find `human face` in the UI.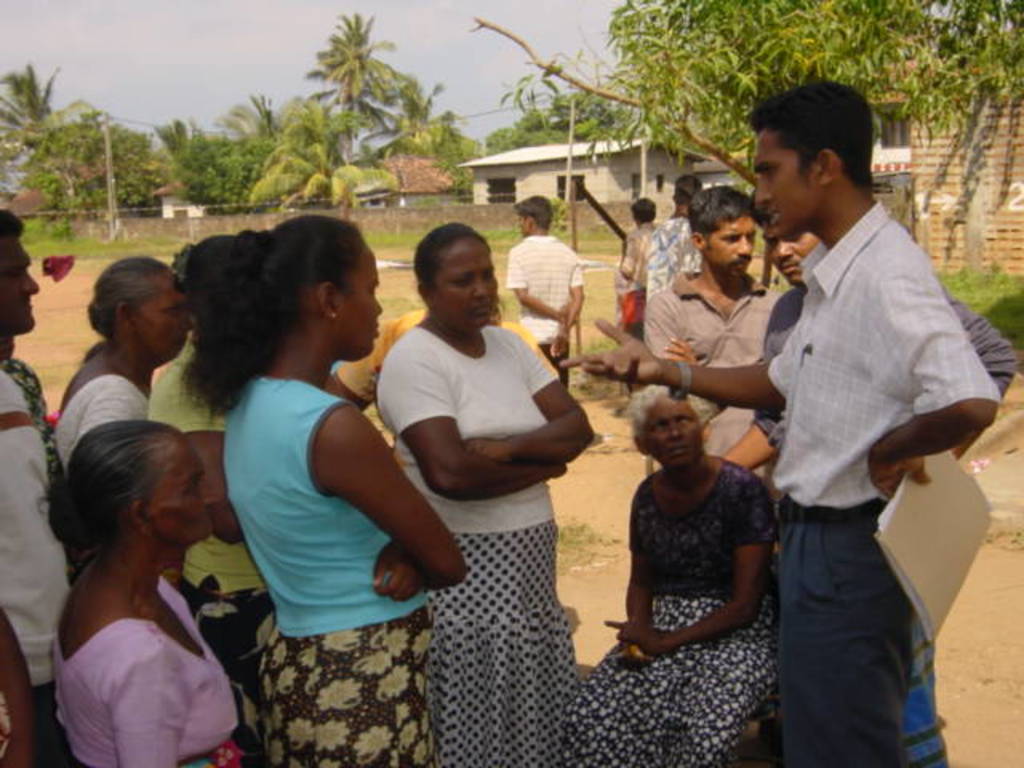
UI element at {"left": 341, "top": 238, "right": 387, "bottom": 363}.
